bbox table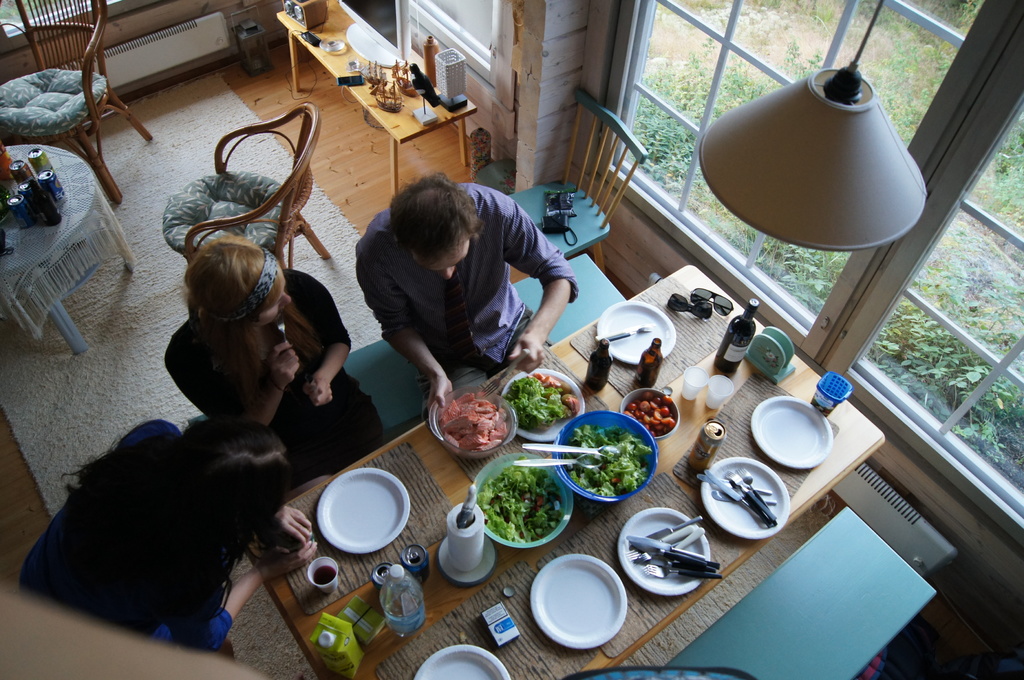
{"left": 243, "top": 265, "right": 887, "bottom": 679}
